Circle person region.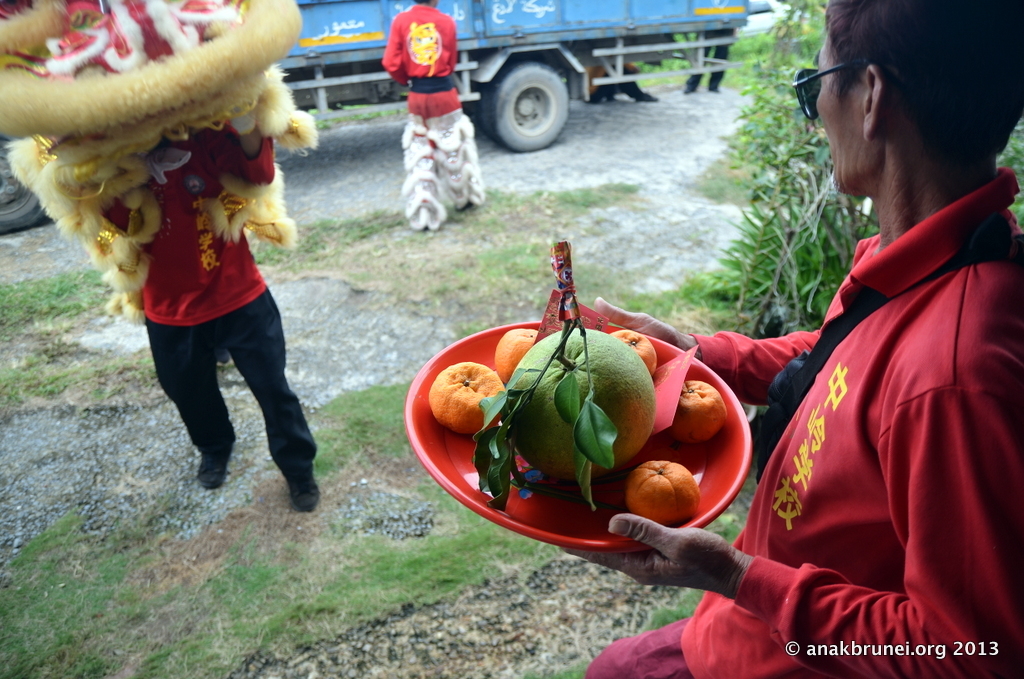
Region: 558 0 1023 678.
